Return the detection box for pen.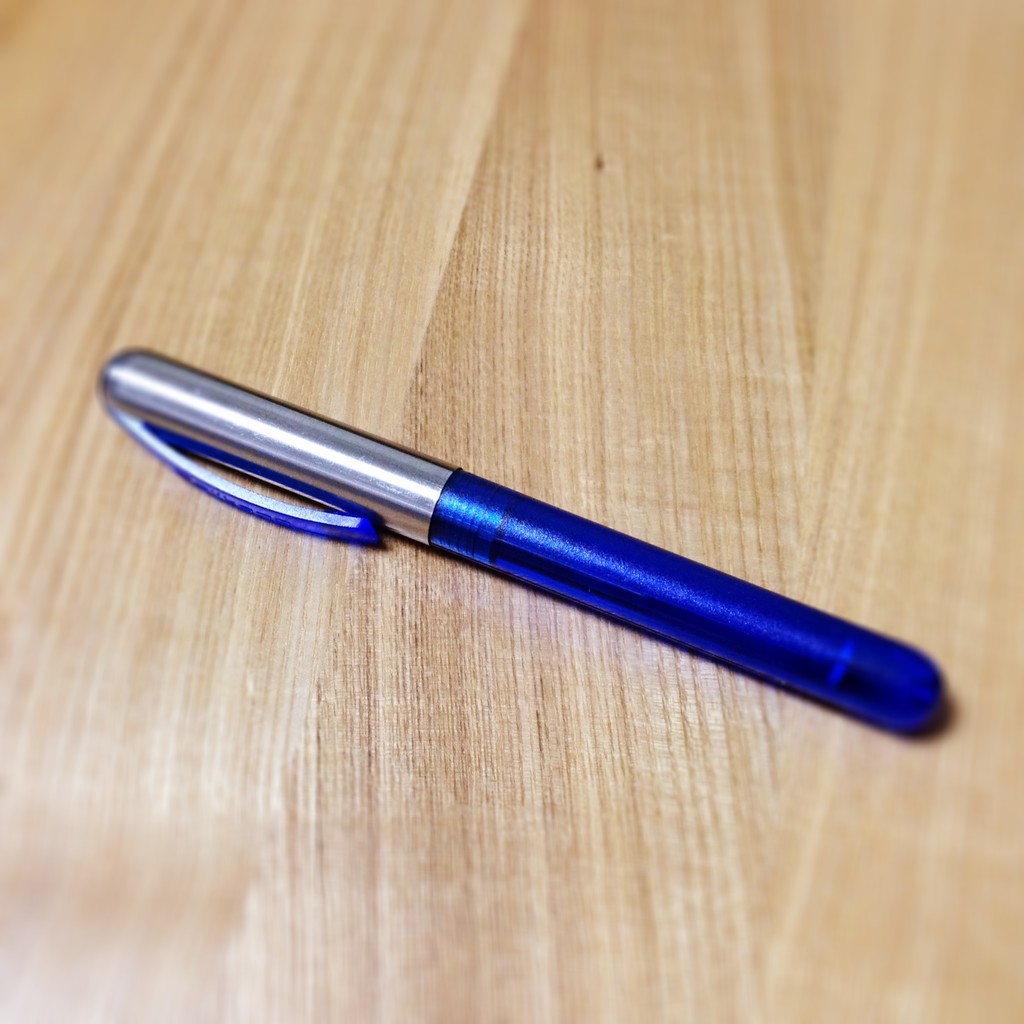
(94,339,945,739).
